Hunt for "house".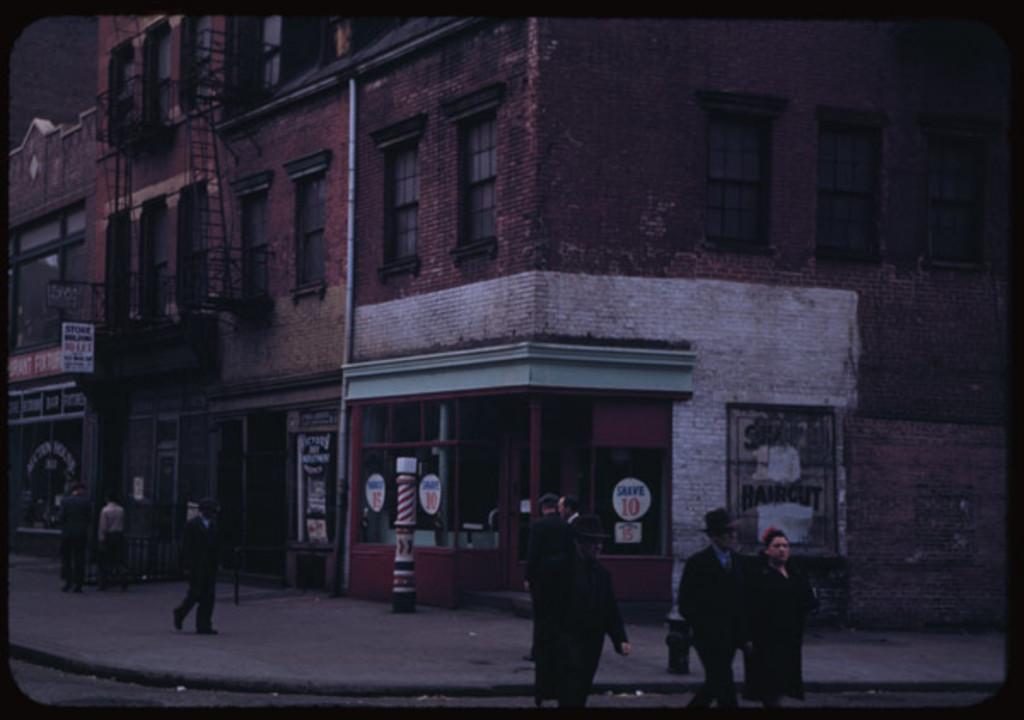
Hunted down at region(2, 0, 1022, 631).
